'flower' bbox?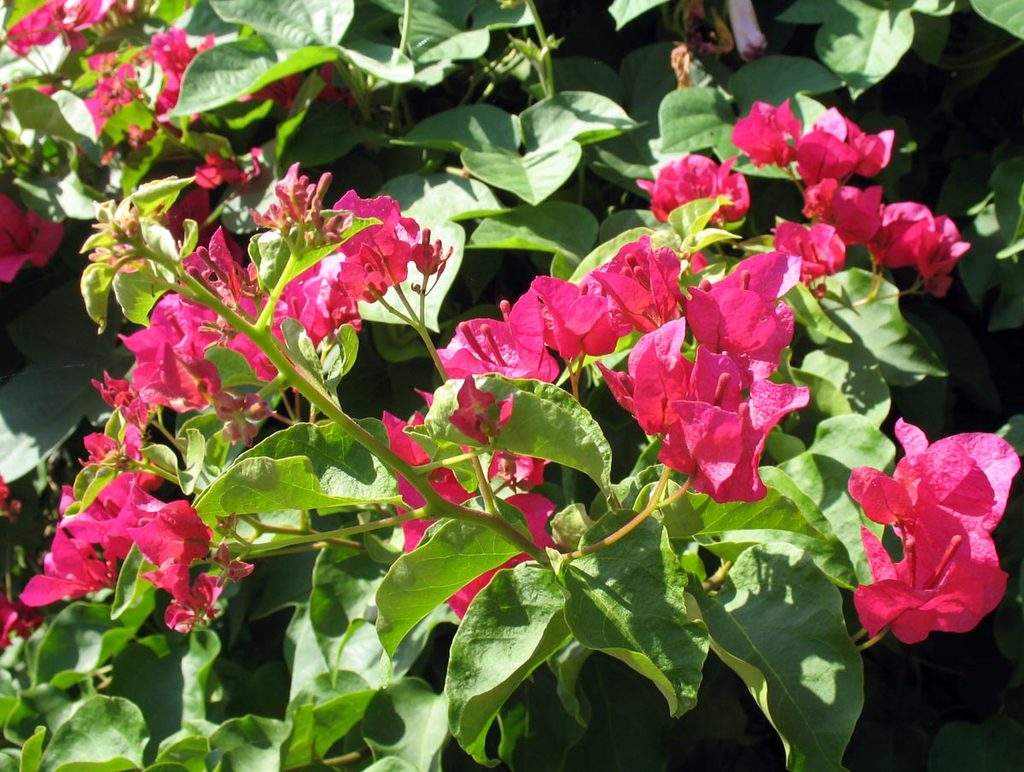
bbox=[0, 0, 132, 54]
